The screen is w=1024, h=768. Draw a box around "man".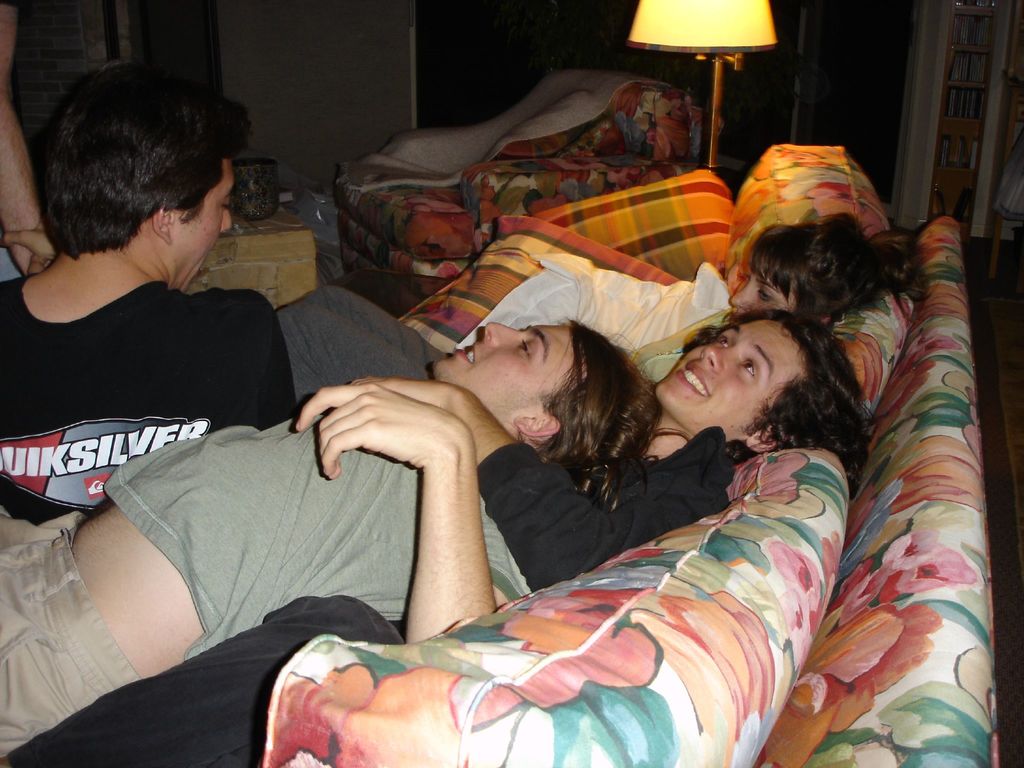
box=[0, 83, 329, 627].
